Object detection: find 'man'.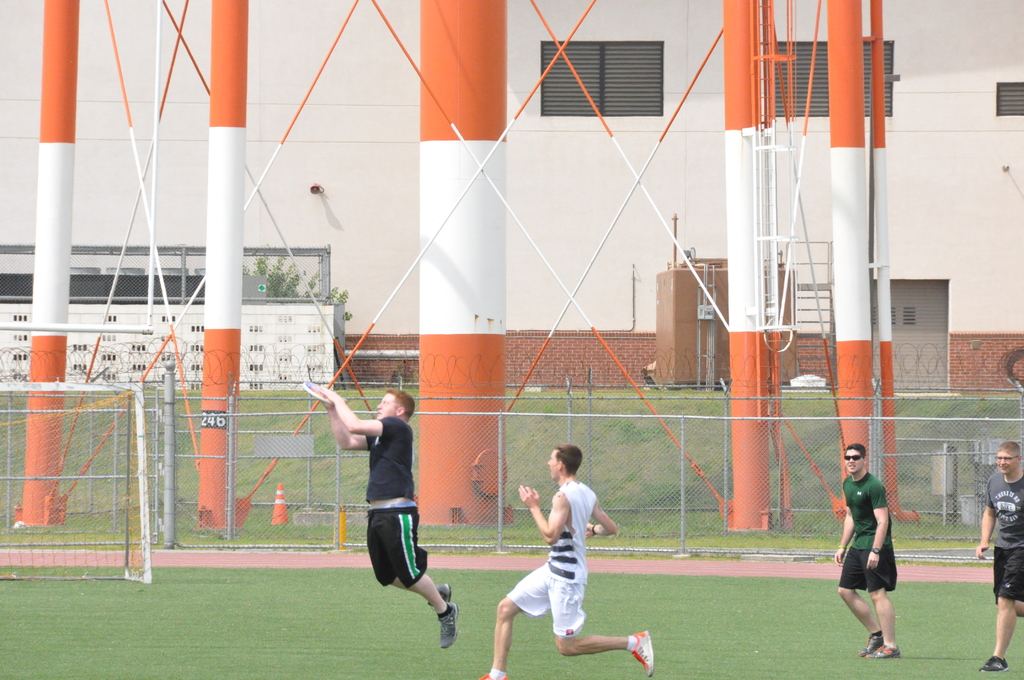
[833,444,920,664].
